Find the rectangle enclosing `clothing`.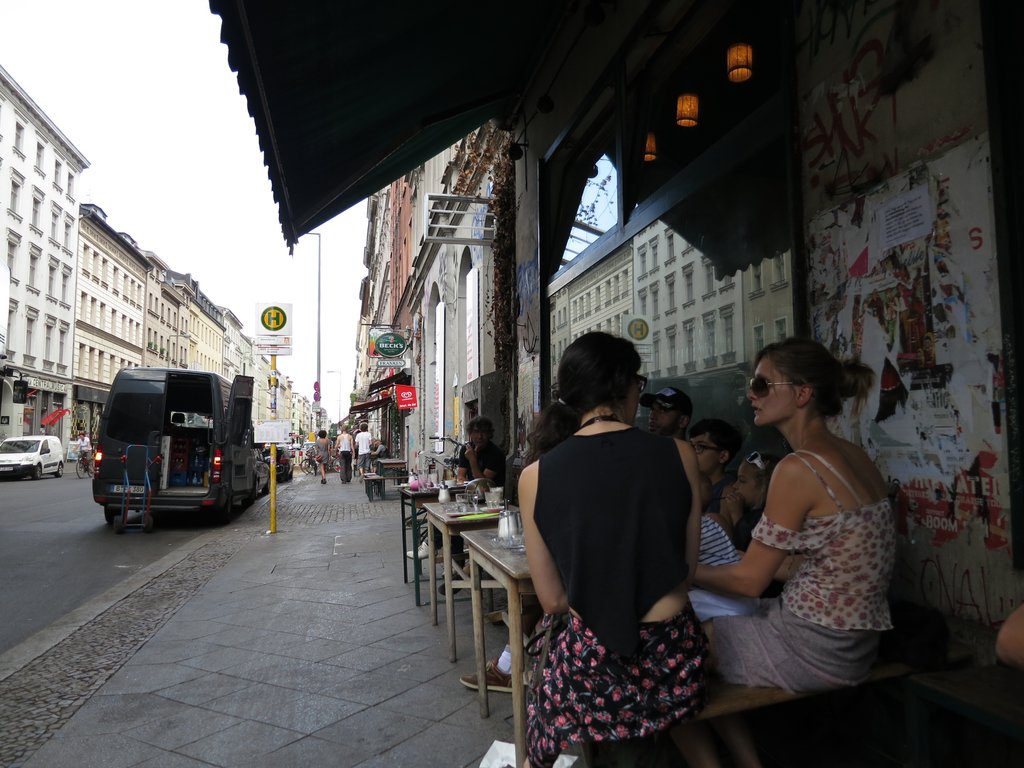
BBox(311, 437, 332, 476).
